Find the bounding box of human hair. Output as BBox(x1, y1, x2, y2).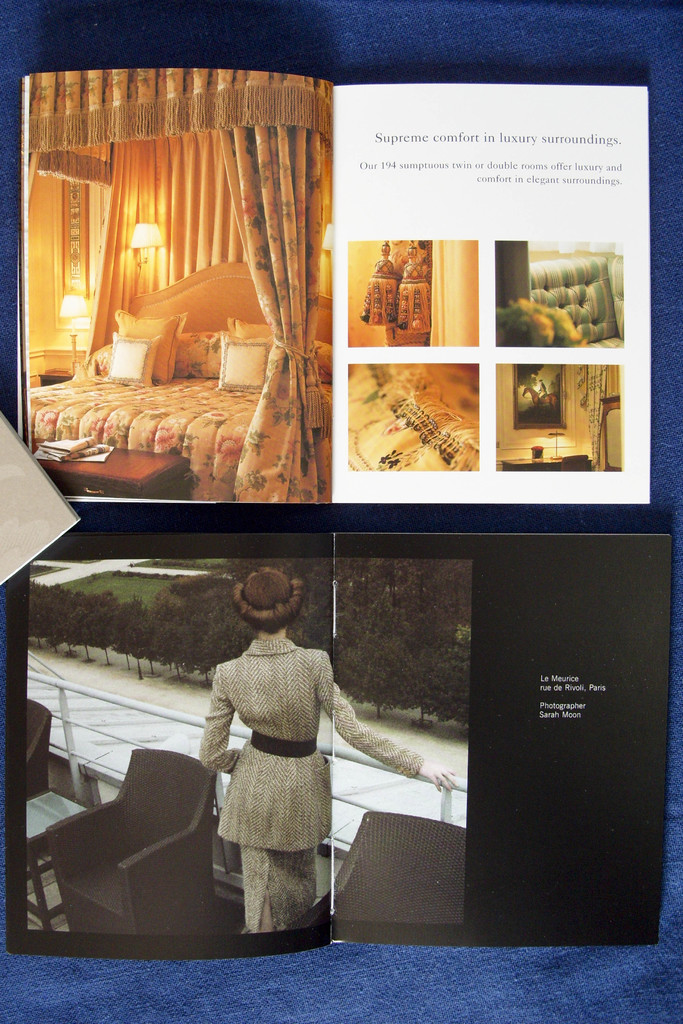
BBox(231, 565, 308, 636).
